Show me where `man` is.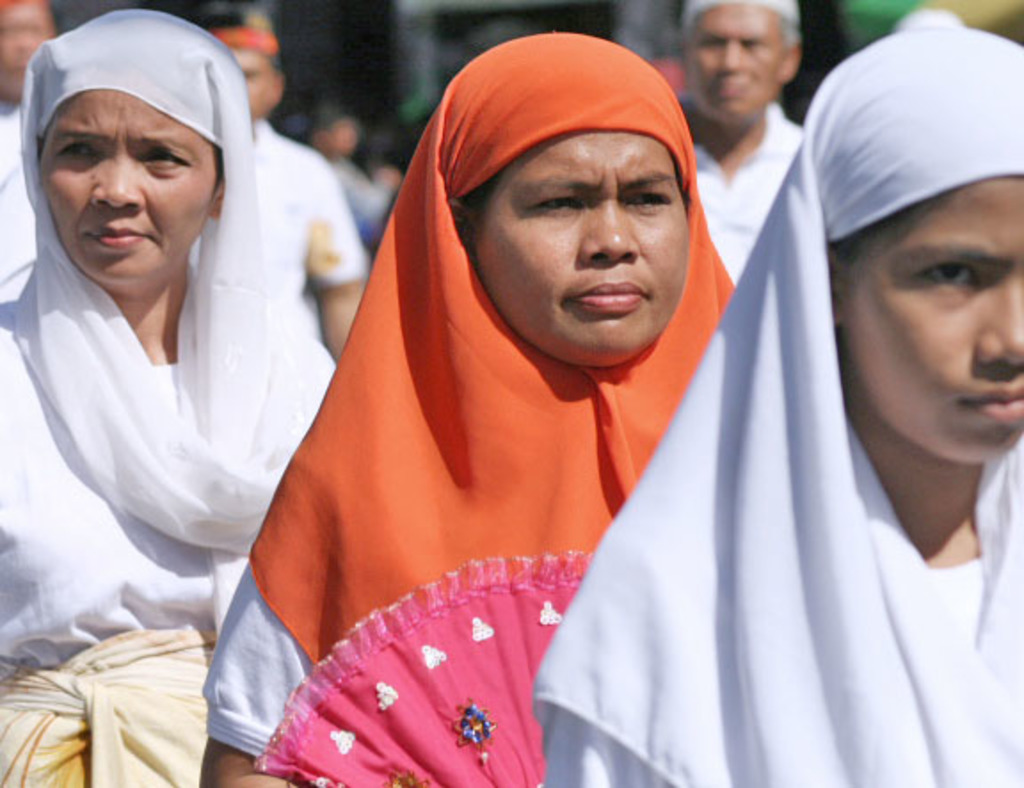
`man` is at BBox(674, 0, 804, 277).
